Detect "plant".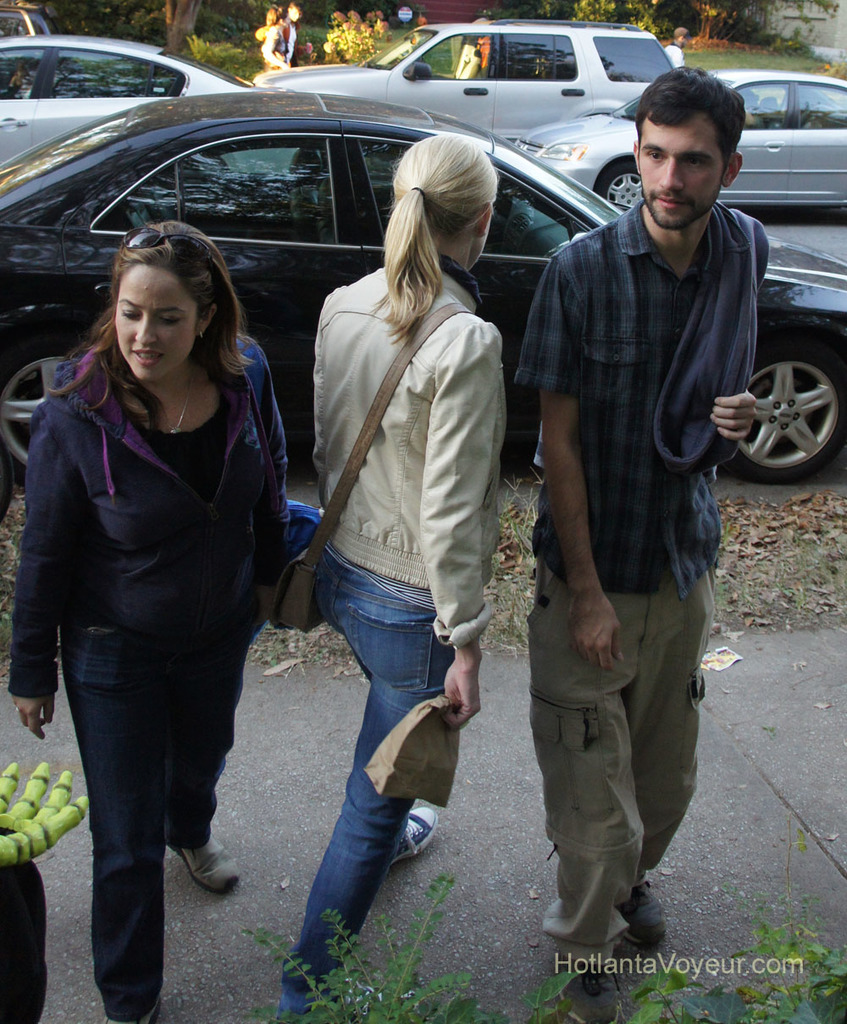
Detected at 688/47/817/75.
